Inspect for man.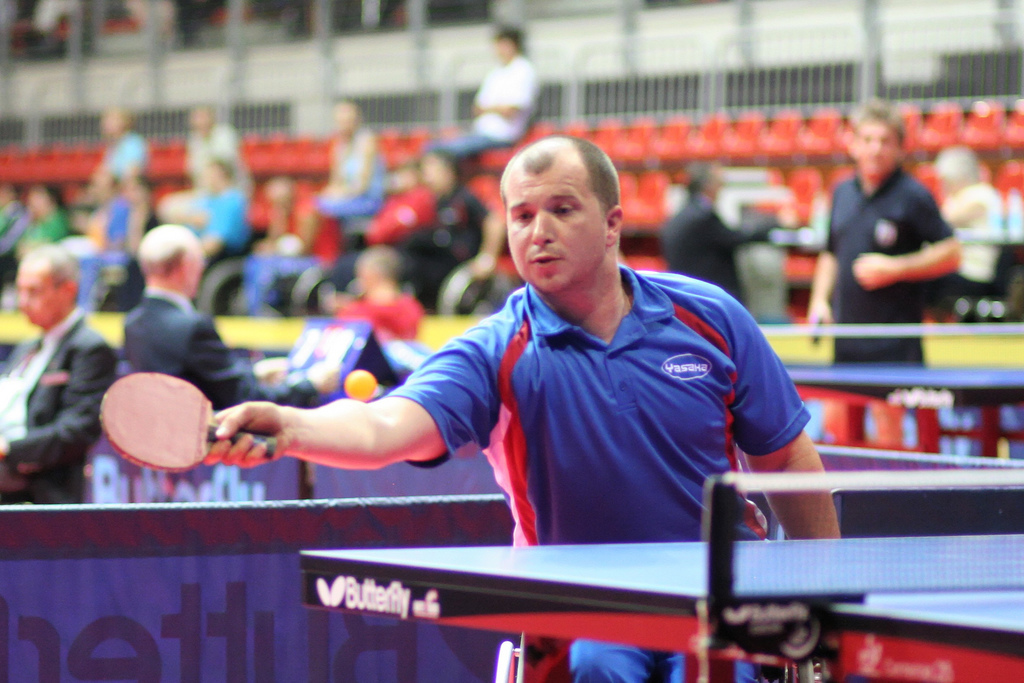
Inspection: [121, 220, 342, 416].
